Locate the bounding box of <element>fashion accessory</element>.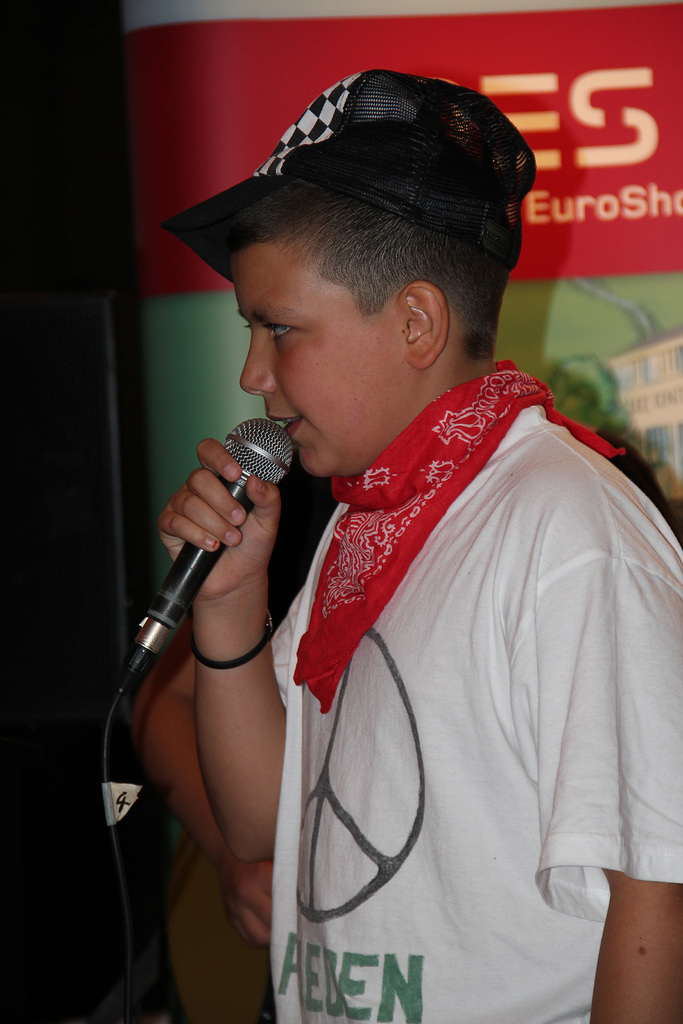
Bounding box: [x1=188, y1=610, x2=276, y2=675].
